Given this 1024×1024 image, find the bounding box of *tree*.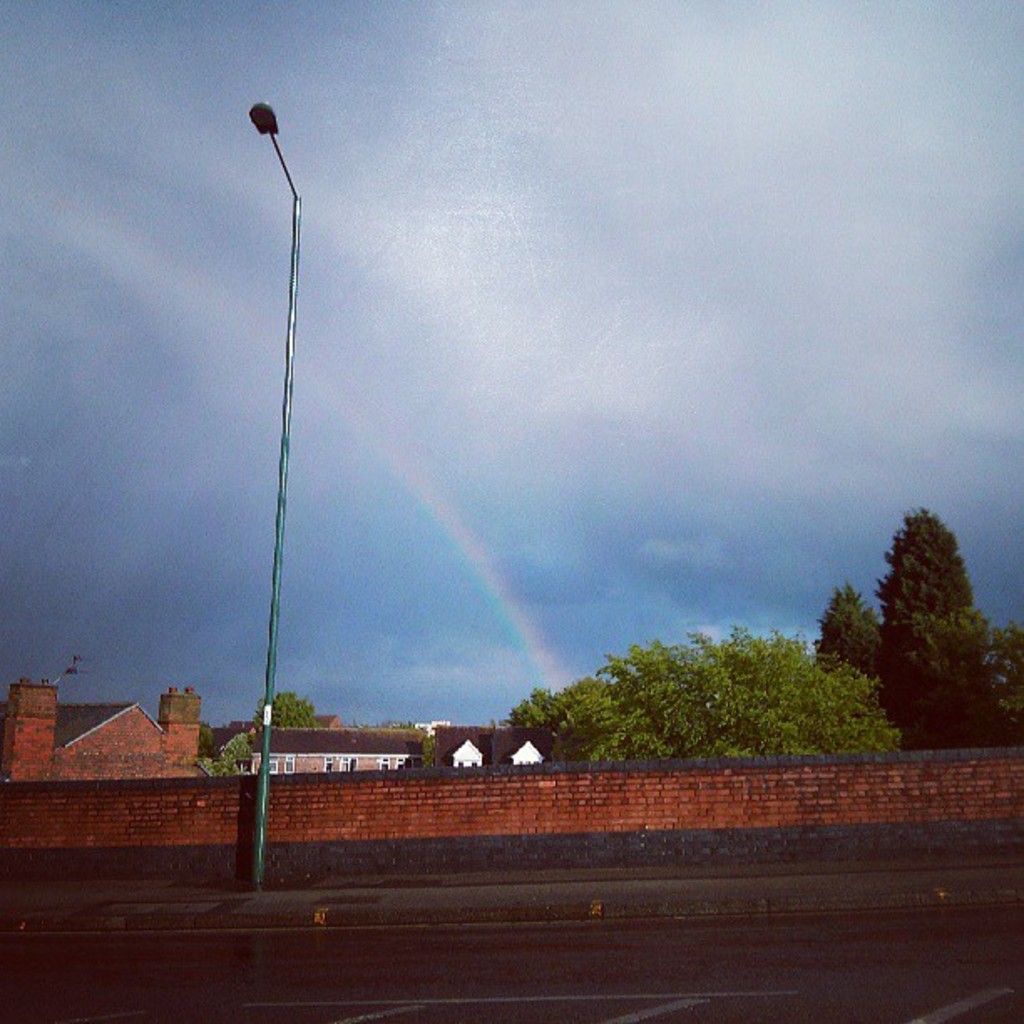
bbox=[509, 621, 895, 760].
